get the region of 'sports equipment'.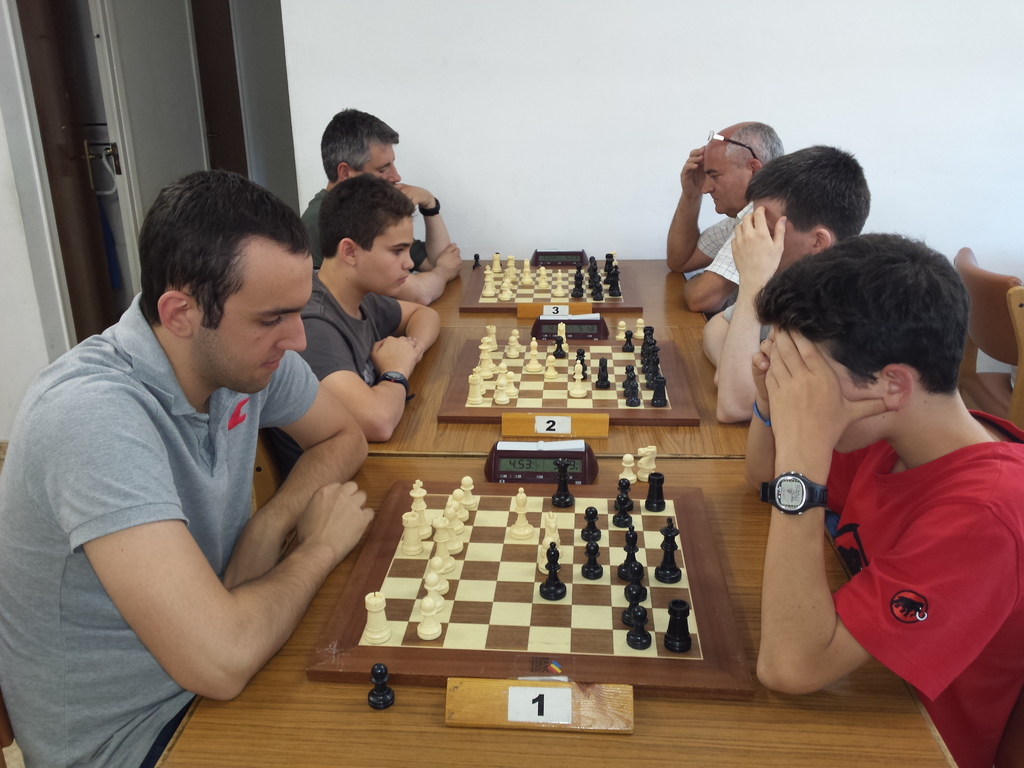
crop(456, 250, 641, 315).
